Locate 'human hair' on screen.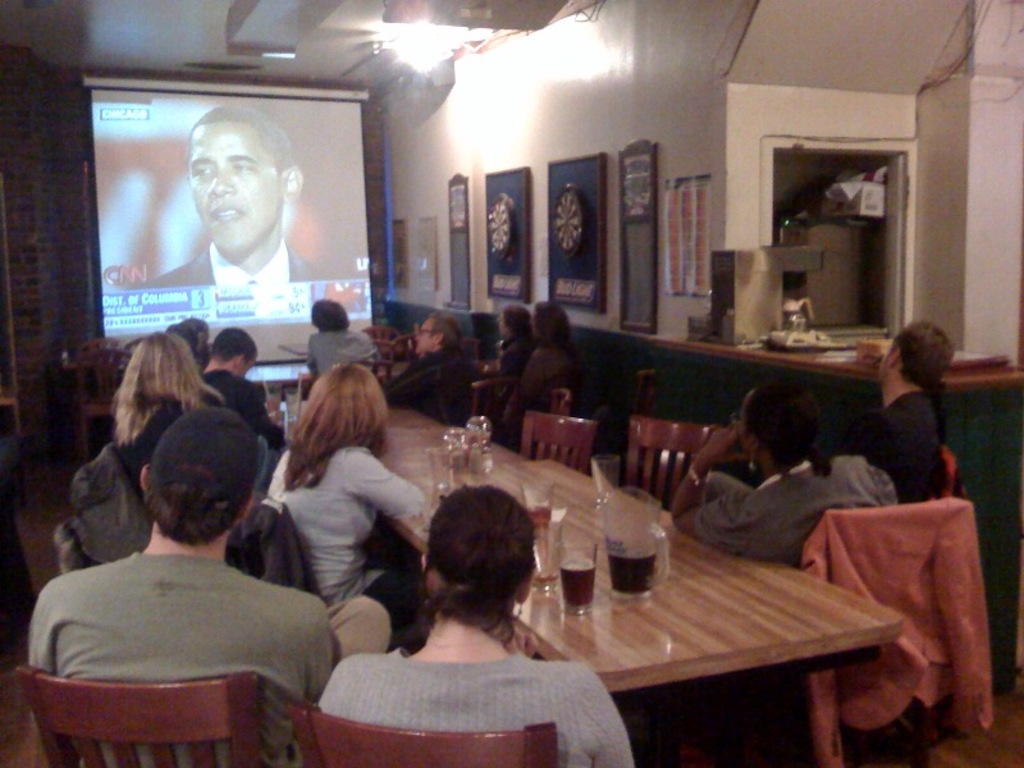
On screen at 164/314/201/358.
